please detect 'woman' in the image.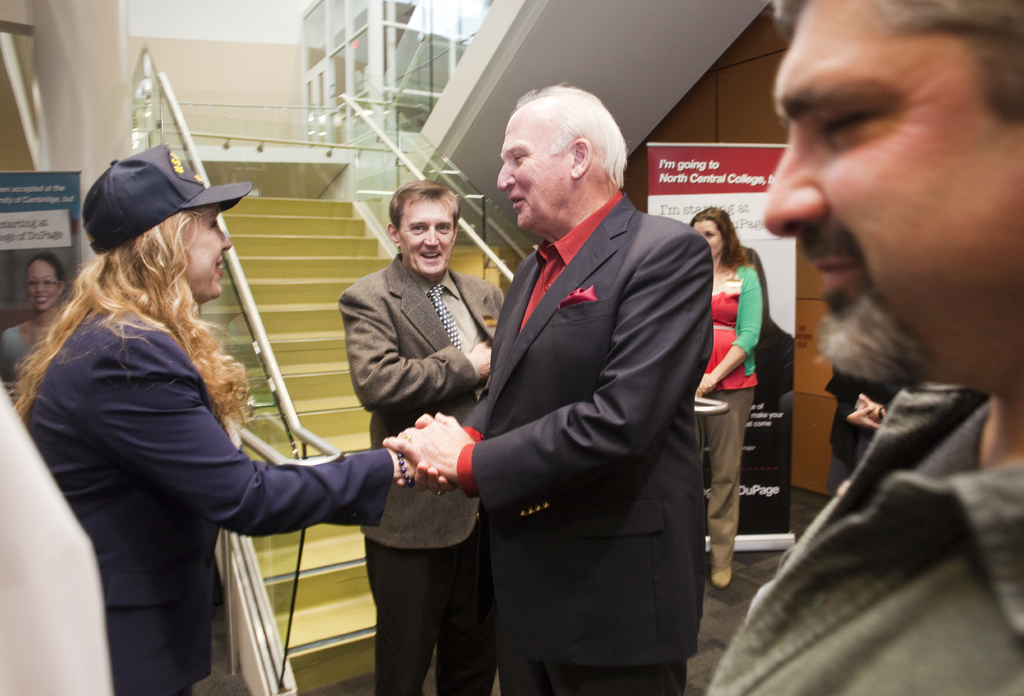
x1=687 y1=202 x2=765 y2=594.
